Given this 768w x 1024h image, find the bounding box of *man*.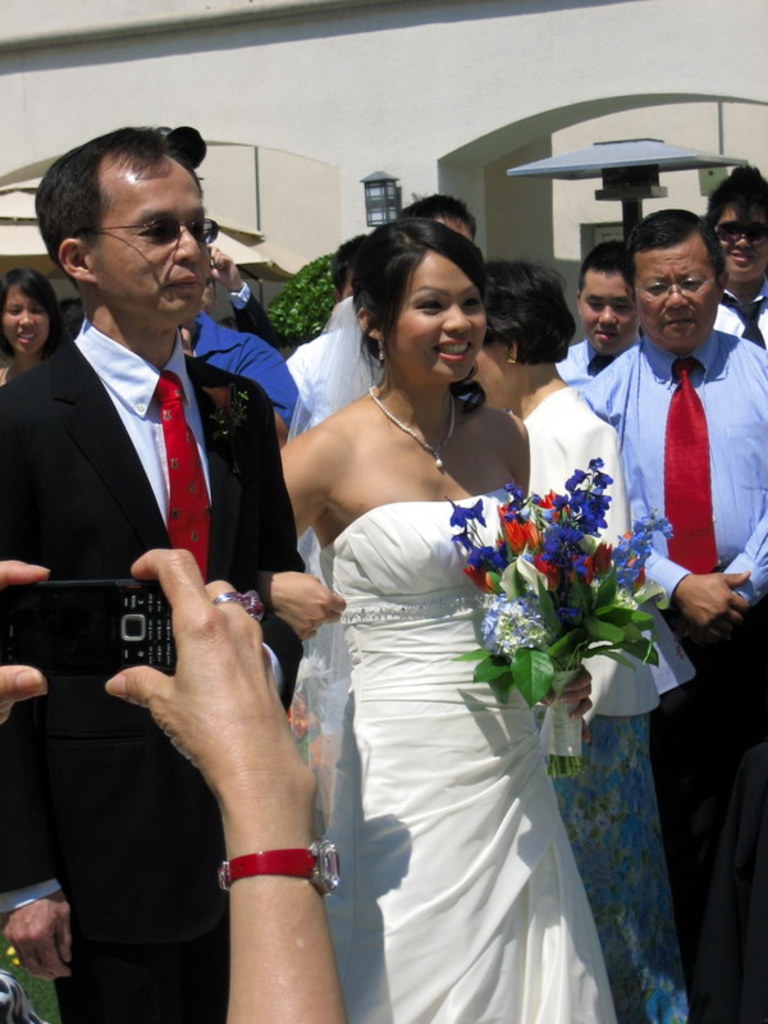
select_region(550, 234, 653, 385).
